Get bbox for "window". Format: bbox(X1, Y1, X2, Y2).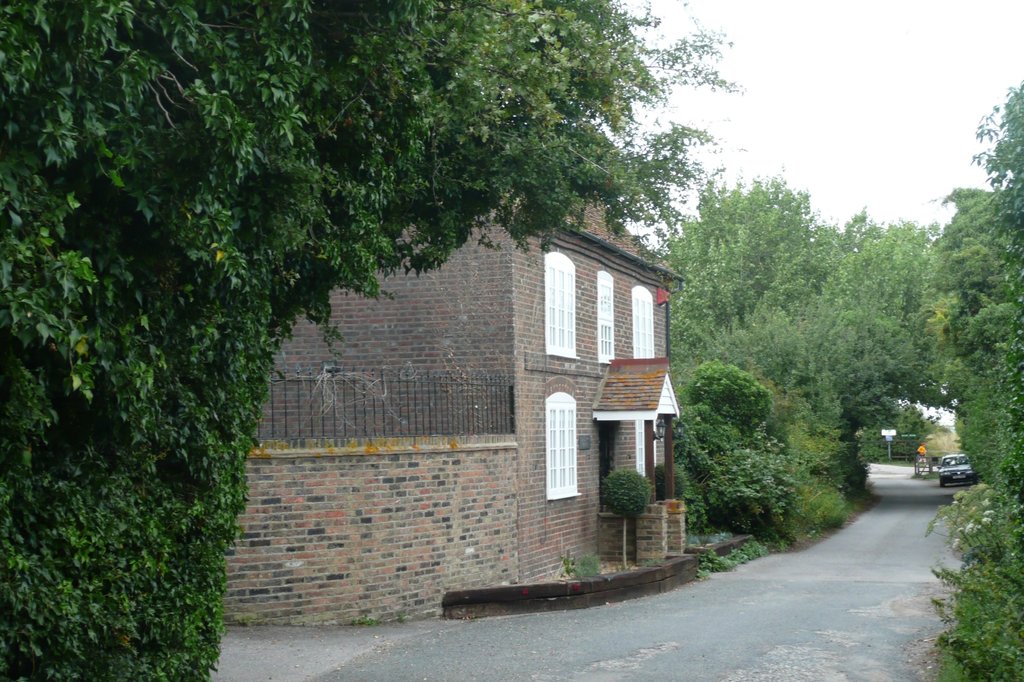
bbox(638, 420, 651, 482).
